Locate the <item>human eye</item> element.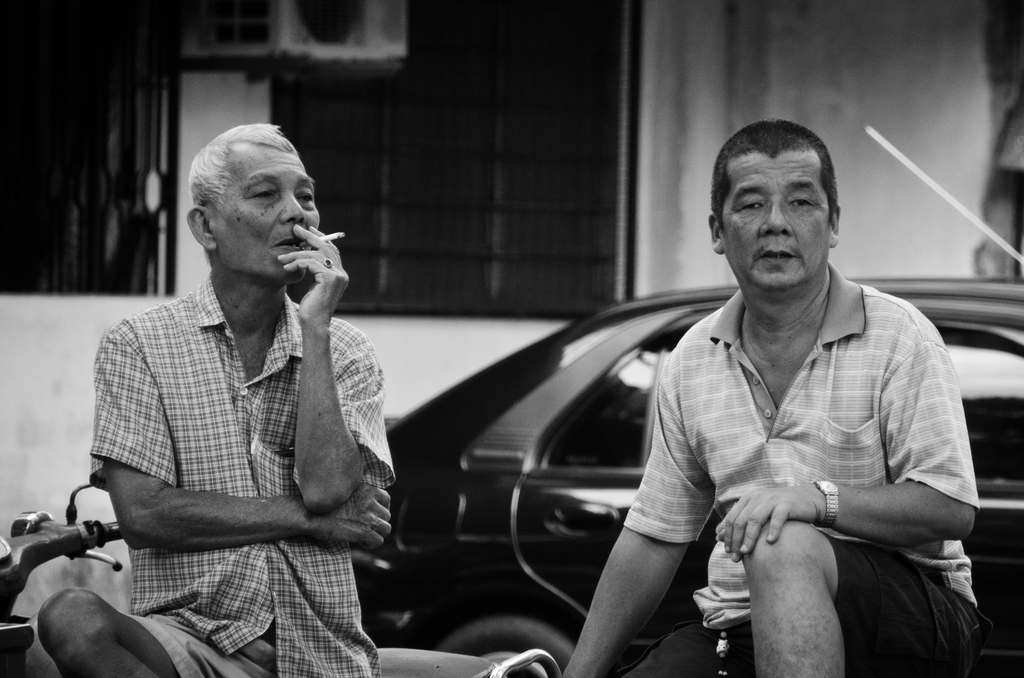
Element bbox: {"left": 248, "top": 186, "right": 277, "bottom": 199}.
